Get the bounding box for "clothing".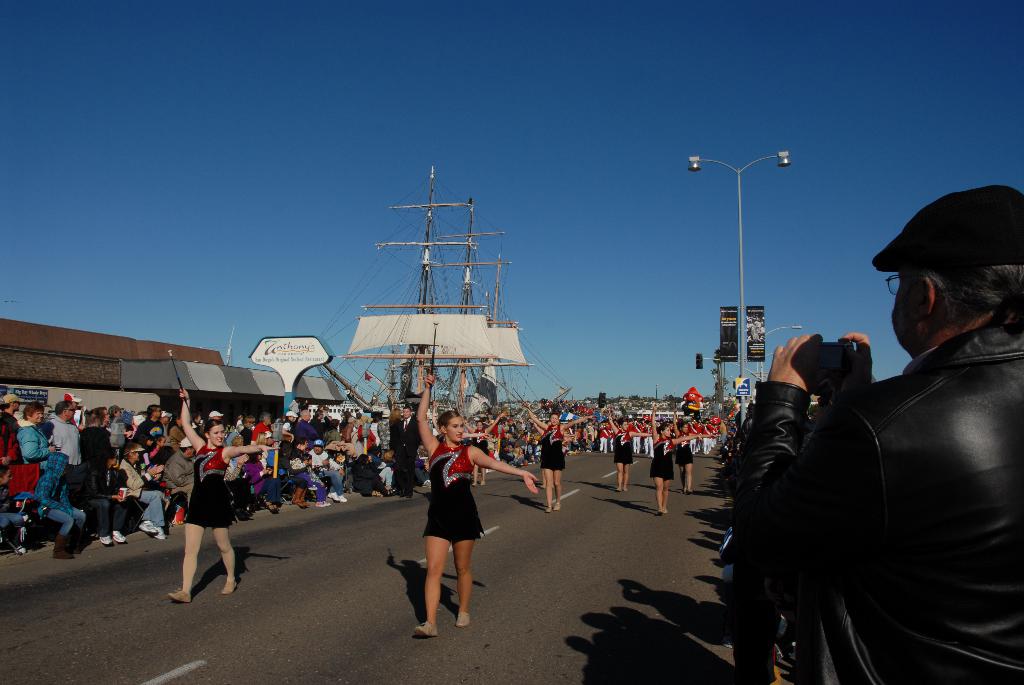
pyautogui.locateOnScreen(330, 455, 346, 489).
